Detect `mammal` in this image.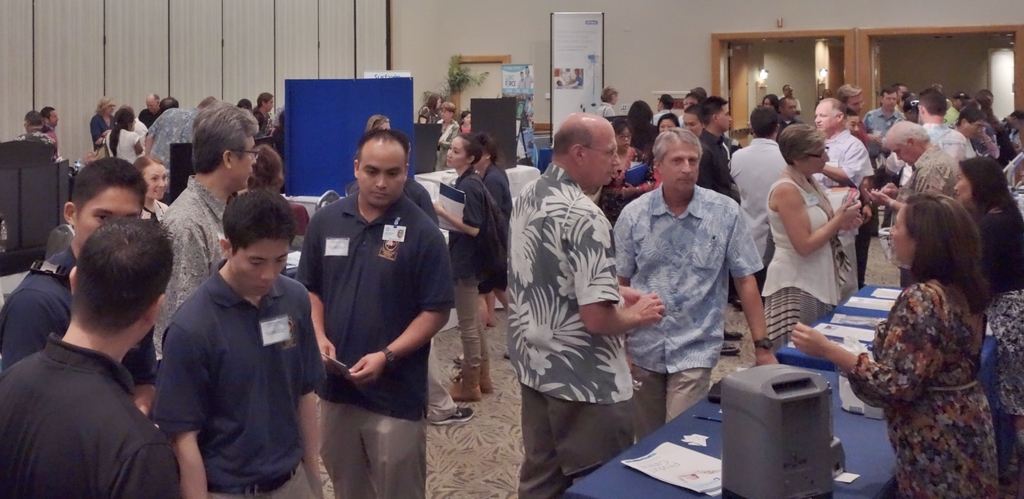
Detection: x1=141 y1=89 x2=162 y2=125.
